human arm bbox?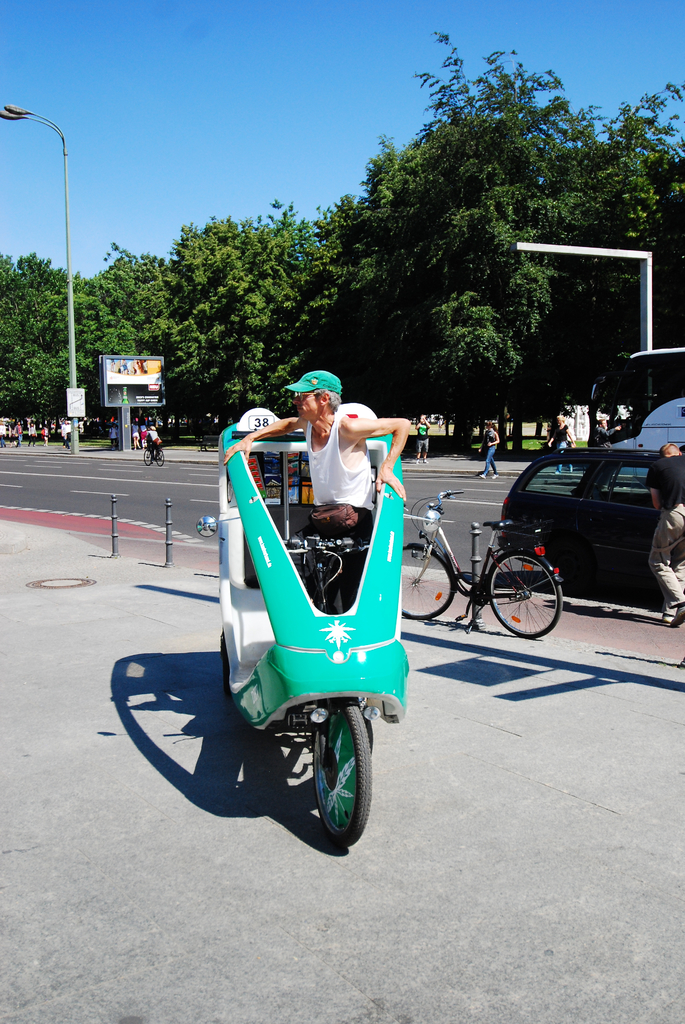
338 413 406 502
